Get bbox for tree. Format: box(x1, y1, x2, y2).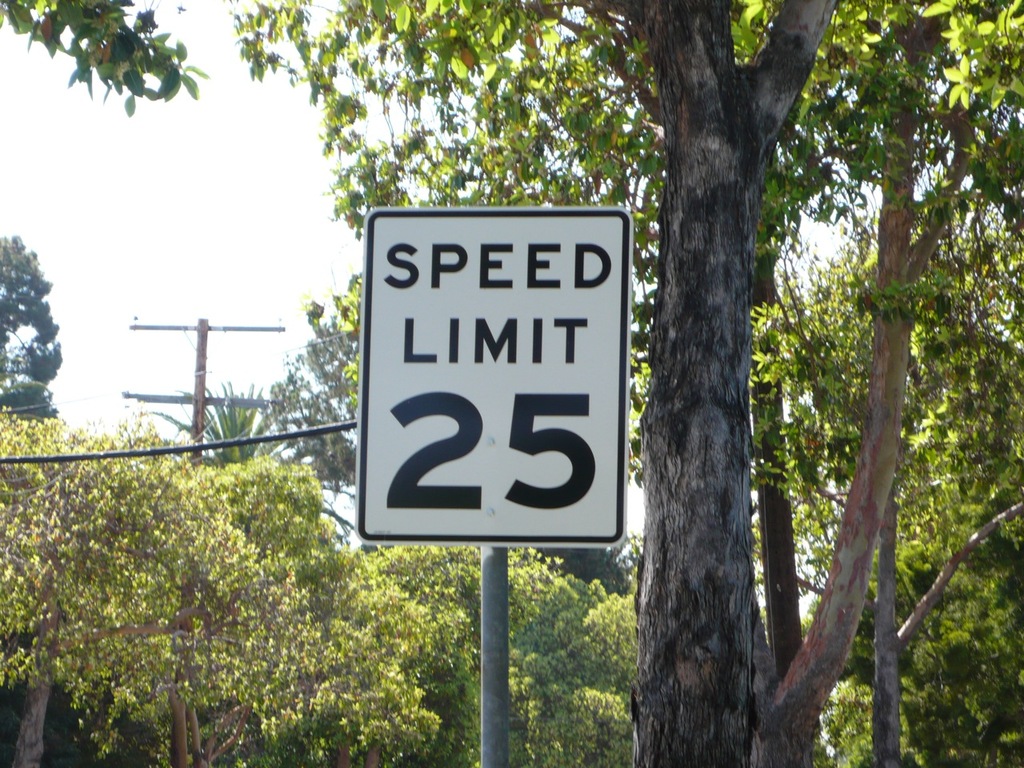
box(0, 230, 63, 420).
